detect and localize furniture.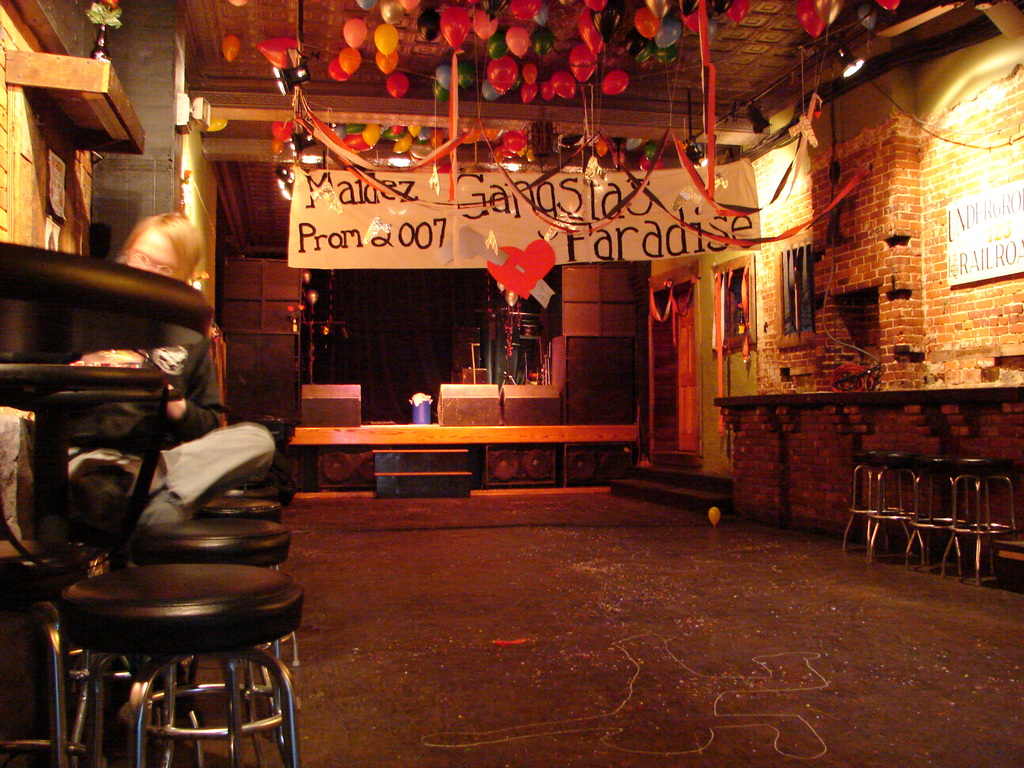
Localized at (x1=0, y1=239, x2=212, y2=767).
